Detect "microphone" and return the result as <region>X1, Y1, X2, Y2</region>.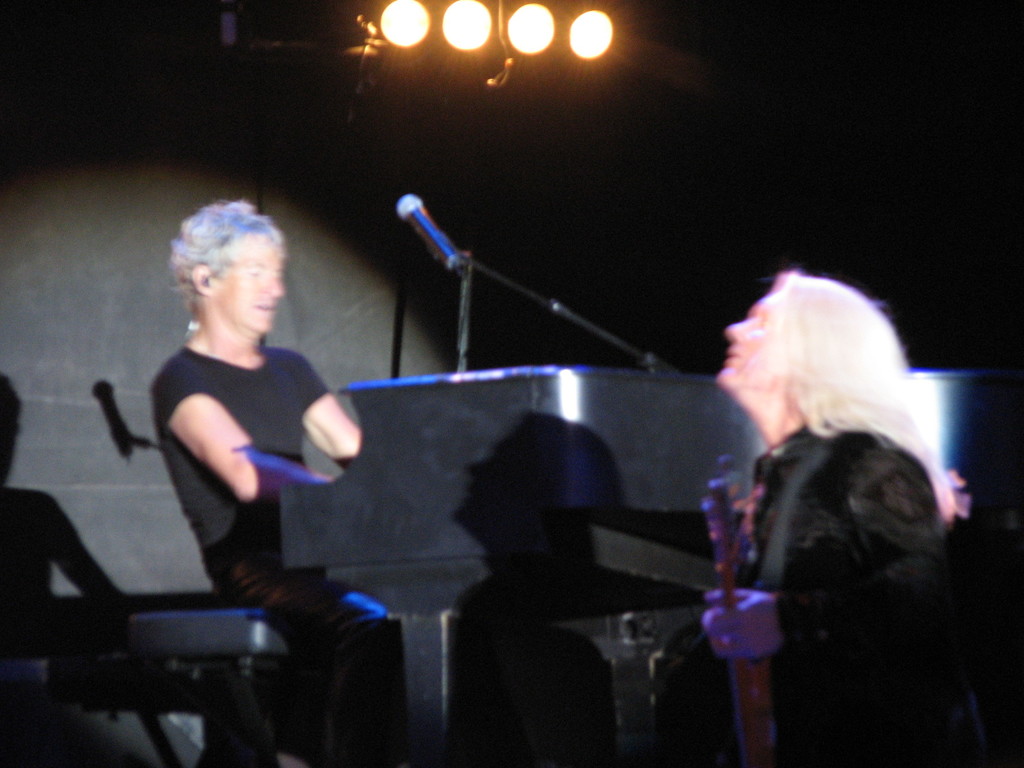
<region>396, 193, 472, 280</region>.
